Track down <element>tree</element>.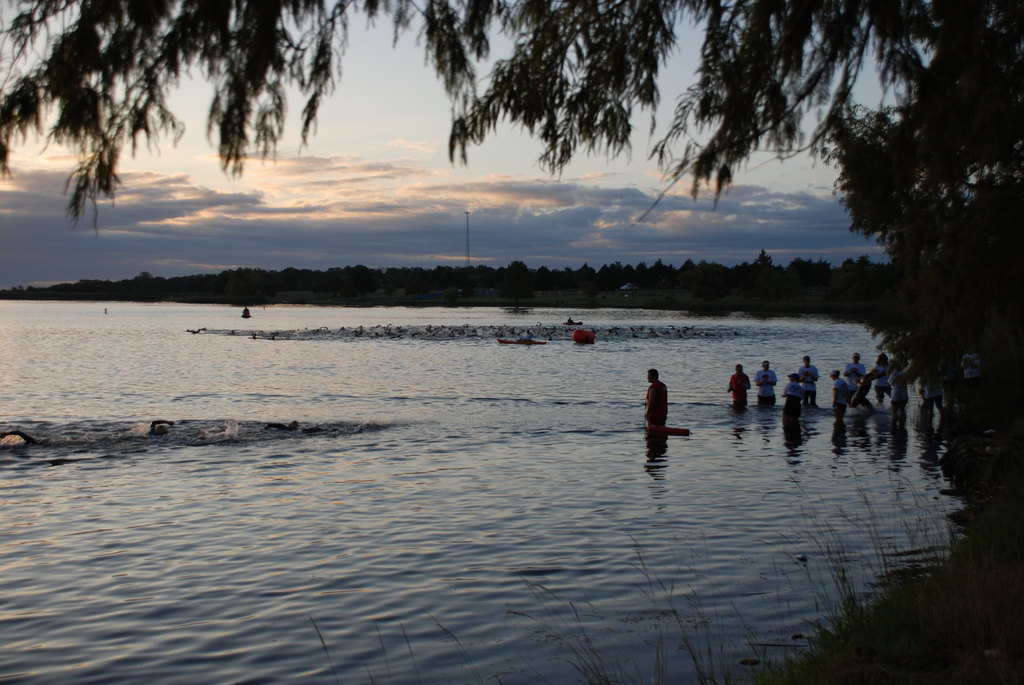
Tracked to l=0, t=0, r=1023, b=228.
